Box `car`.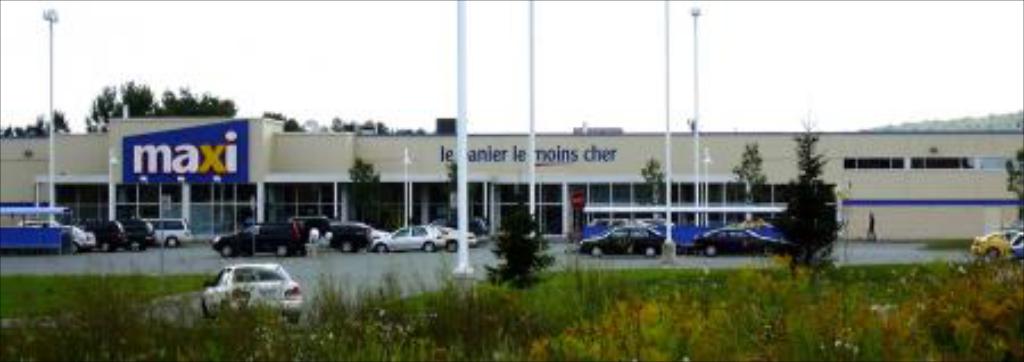
82/221/118/250.
